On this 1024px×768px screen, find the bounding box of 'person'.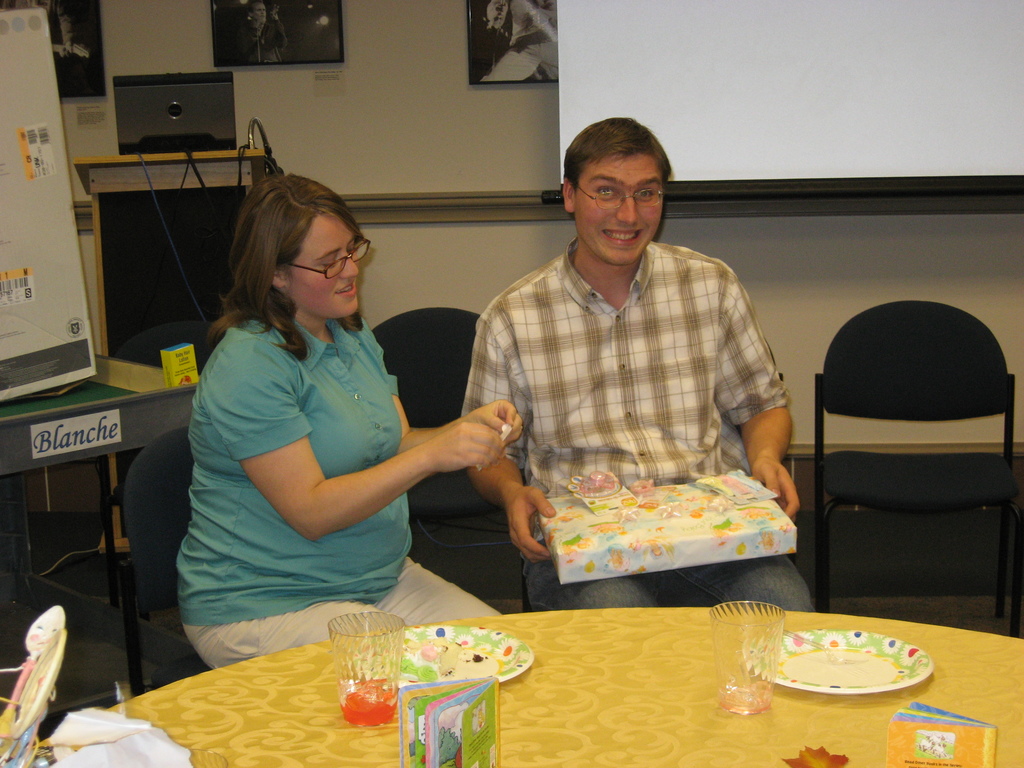
Bounding box: 170, 145, 470, 688.
